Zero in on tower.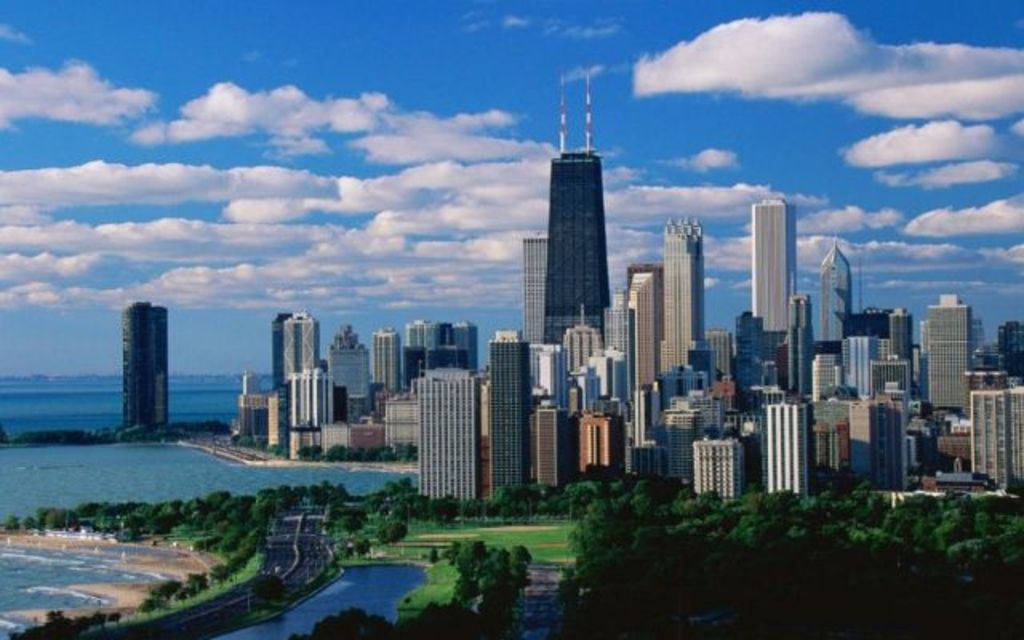
Zeroed in: bbox=[376, 330, 406, 394].
